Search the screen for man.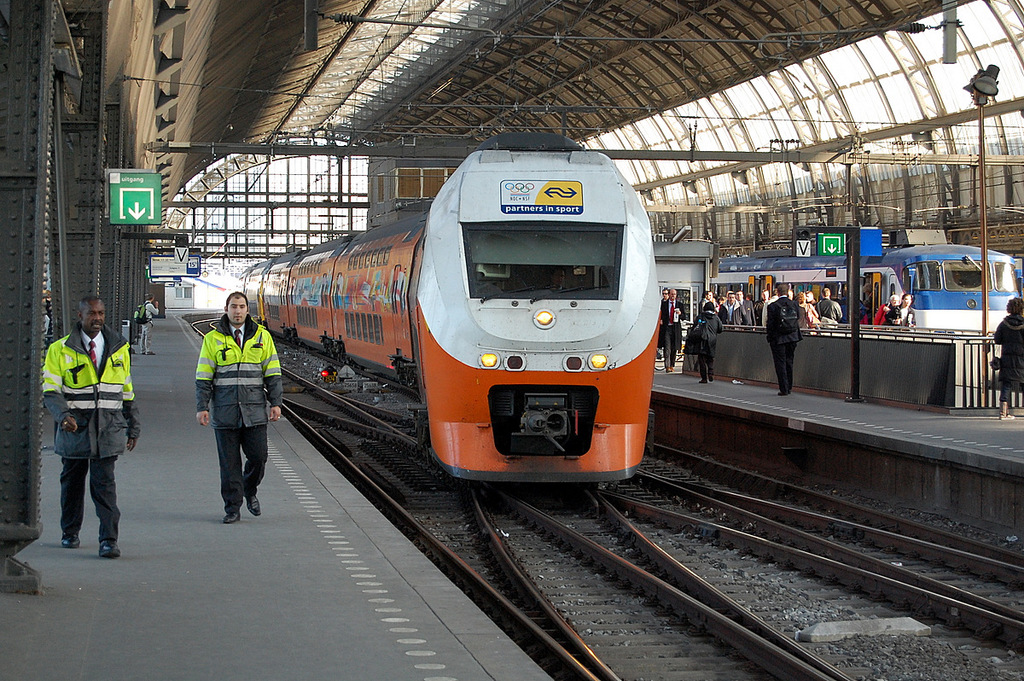
Found at region(812, 287, 842, 322).
